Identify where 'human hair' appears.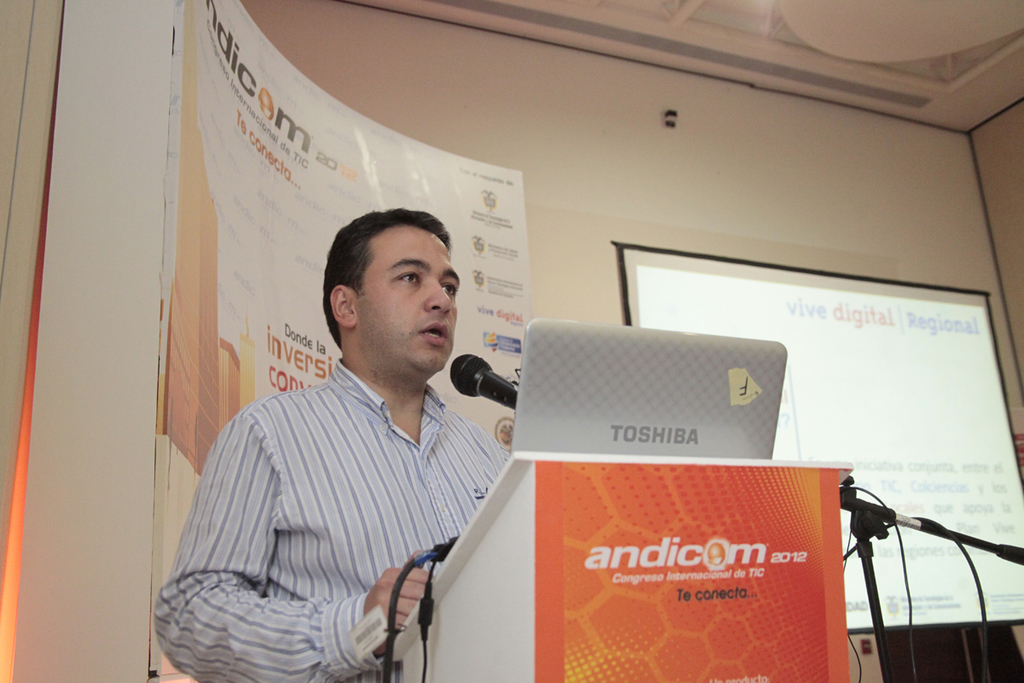
Appears at BBox(319, 213, 457, 377).
